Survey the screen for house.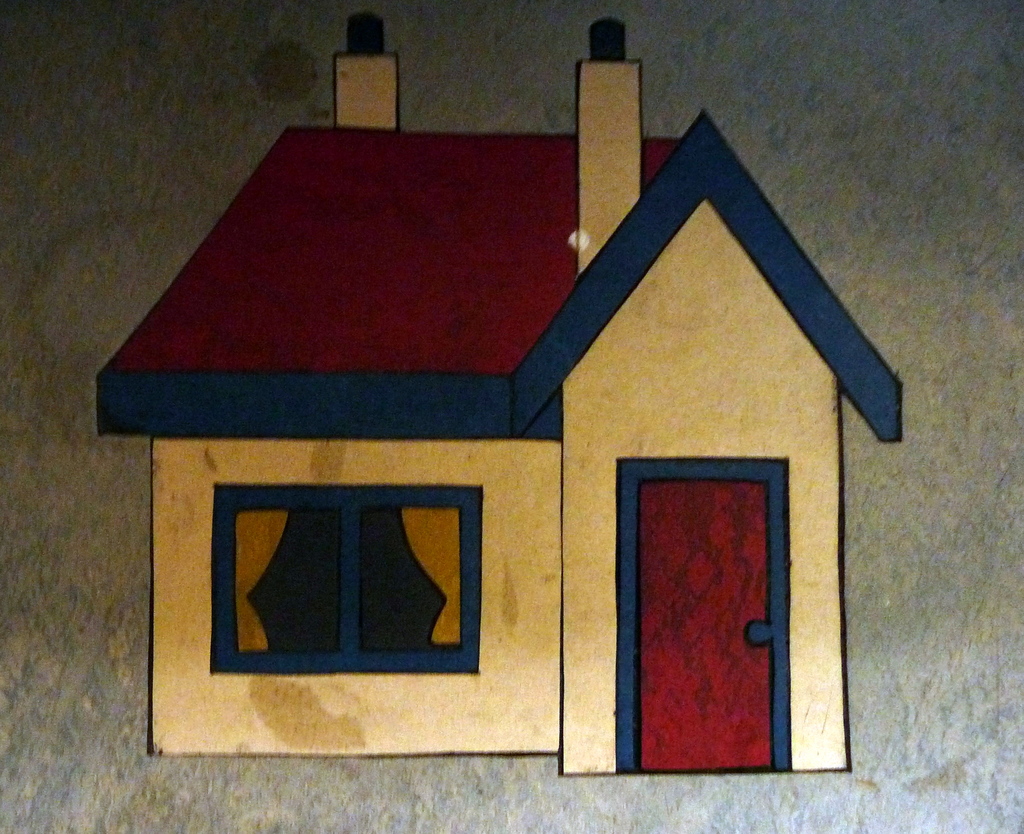
Survey found: pyautogui.locateOnScreen(80, 8, 914, 781).
